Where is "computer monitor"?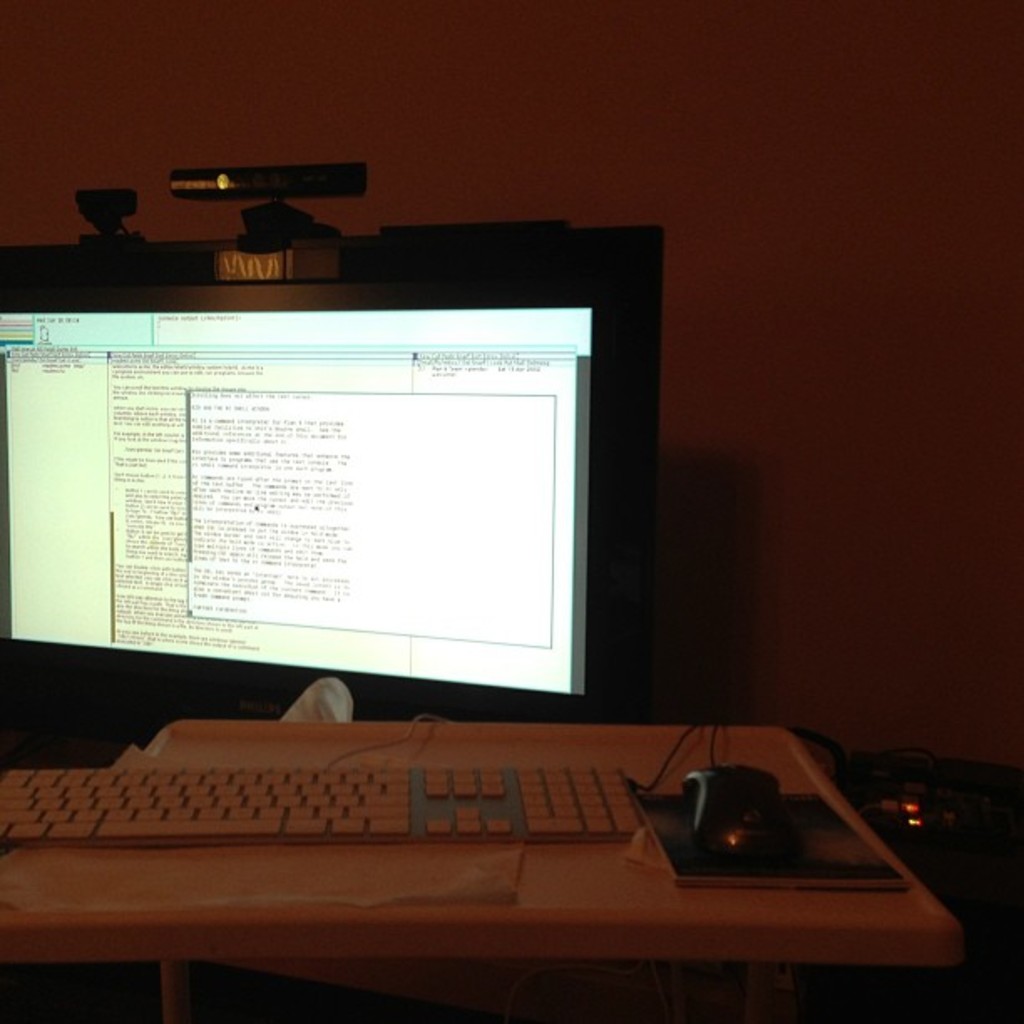
0,223,656,706.
